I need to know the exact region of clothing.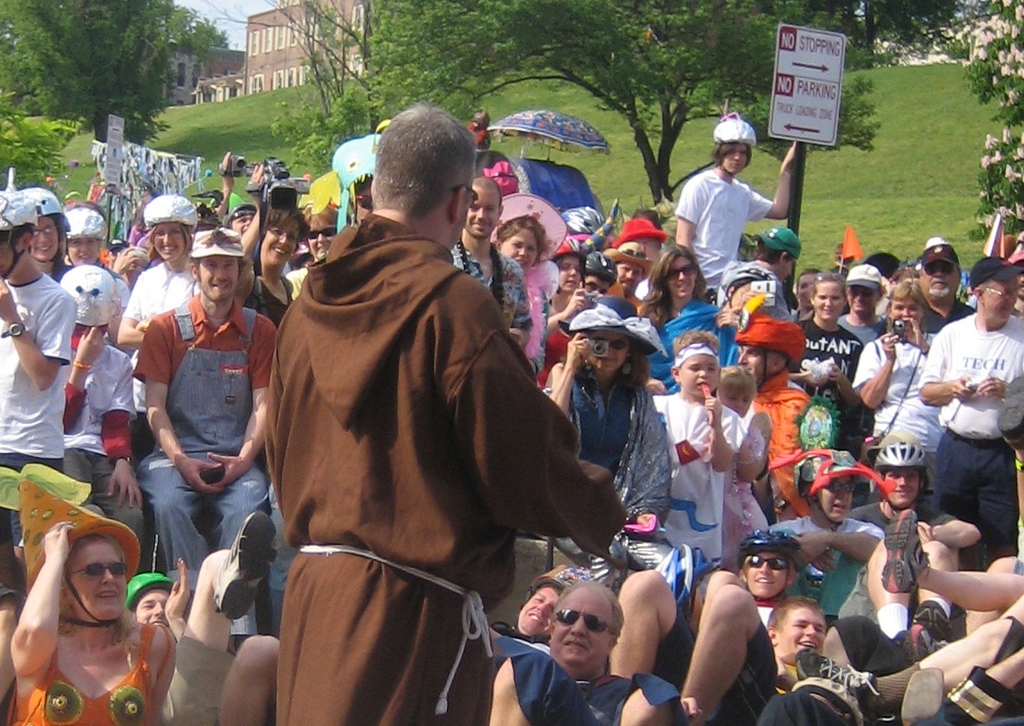
Region: {"x1": 558, "y1": 369, "x2": 673, "y2": 529}.
